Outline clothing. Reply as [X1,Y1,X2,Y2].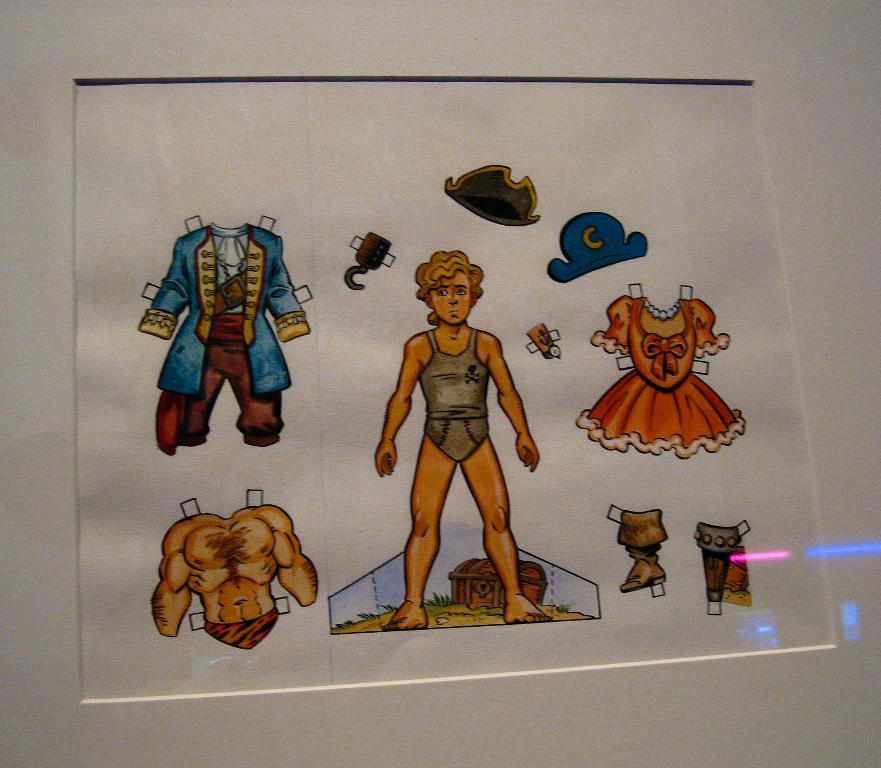
[146,215,289,467].
